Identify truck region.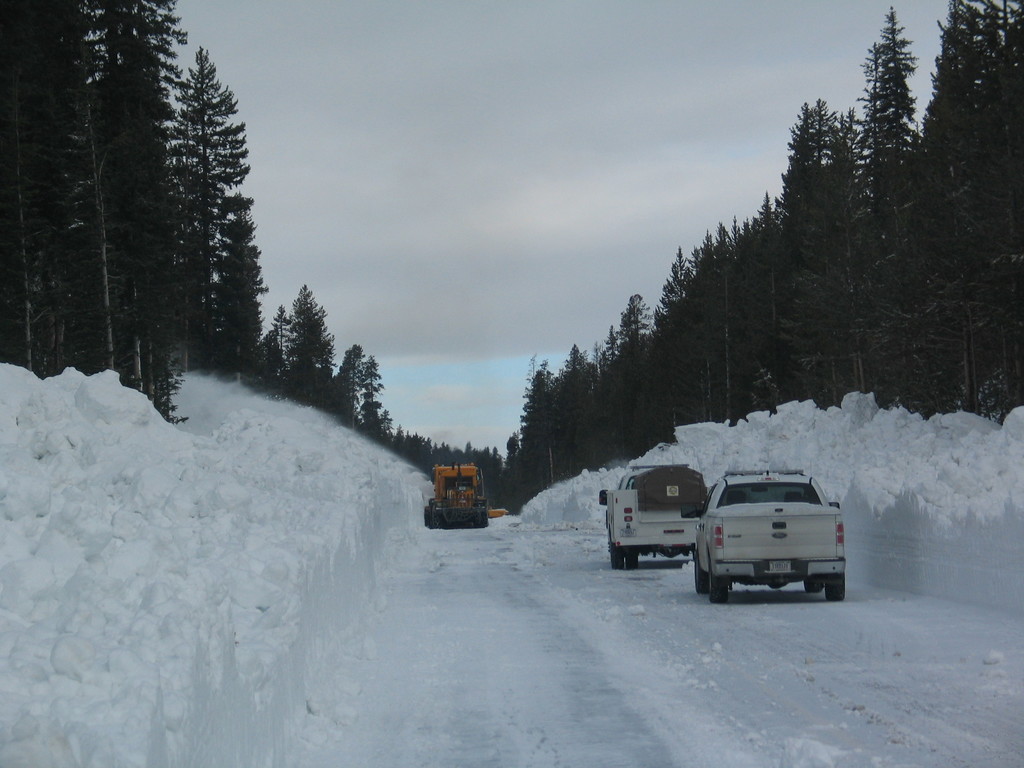
Region: (420, 455, 497, 529).
